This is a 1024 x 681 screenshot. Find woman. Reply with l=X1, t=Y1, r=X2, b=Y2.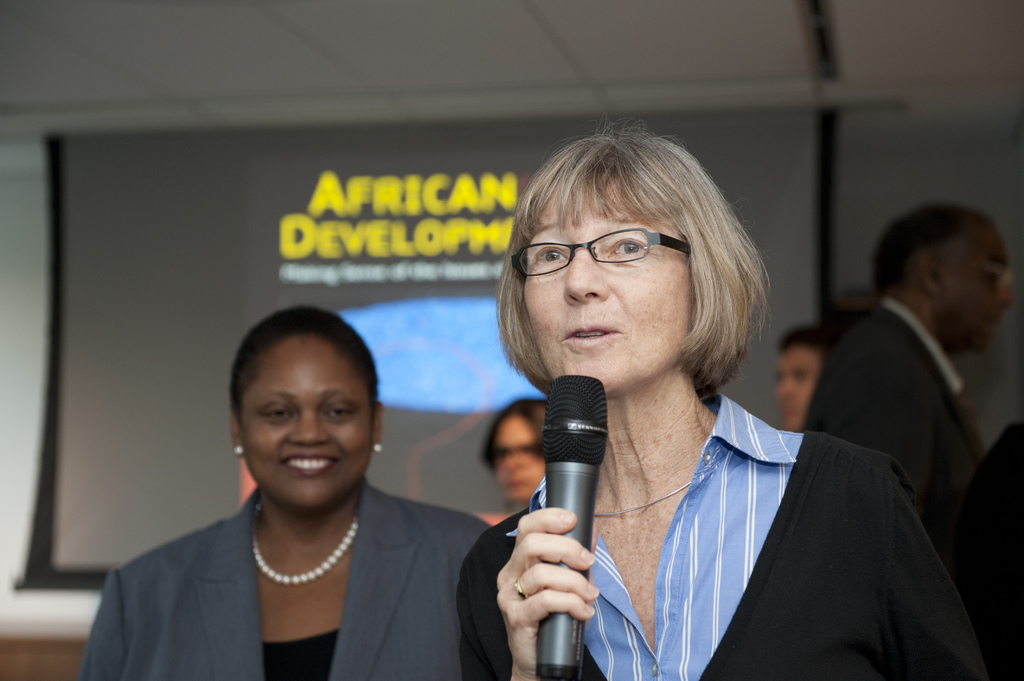
l=77, t=306, r=501, b=680.
